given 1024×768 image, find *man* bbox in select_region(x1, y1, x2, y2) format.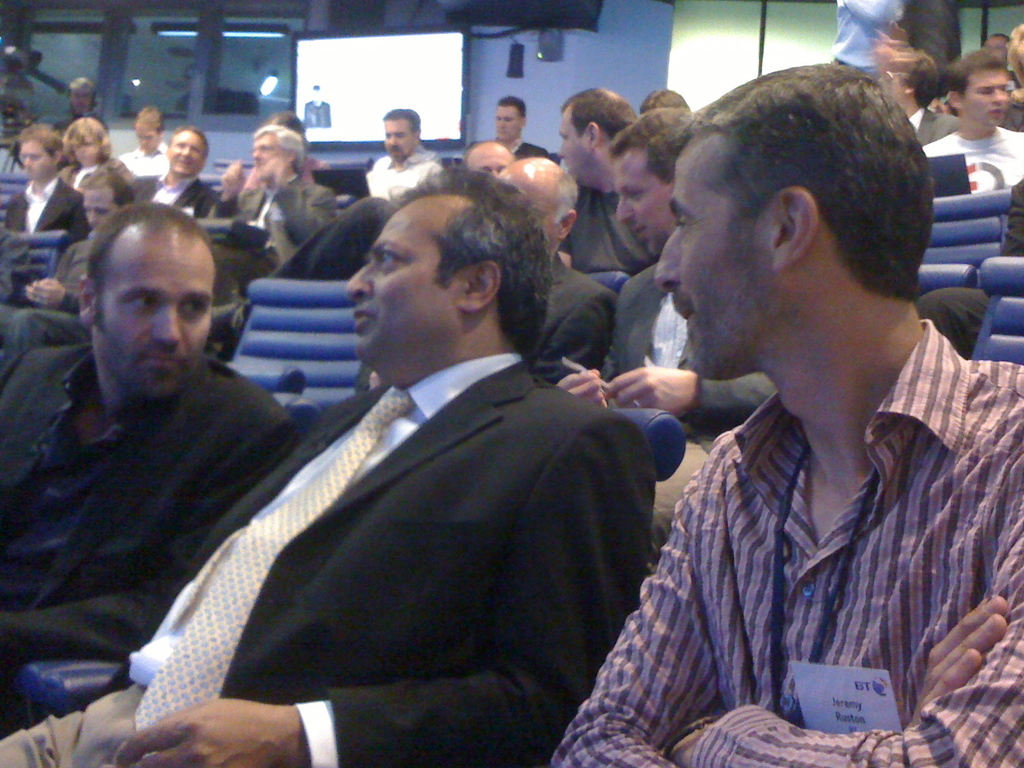
select_region(131, 123, 222, 207).
